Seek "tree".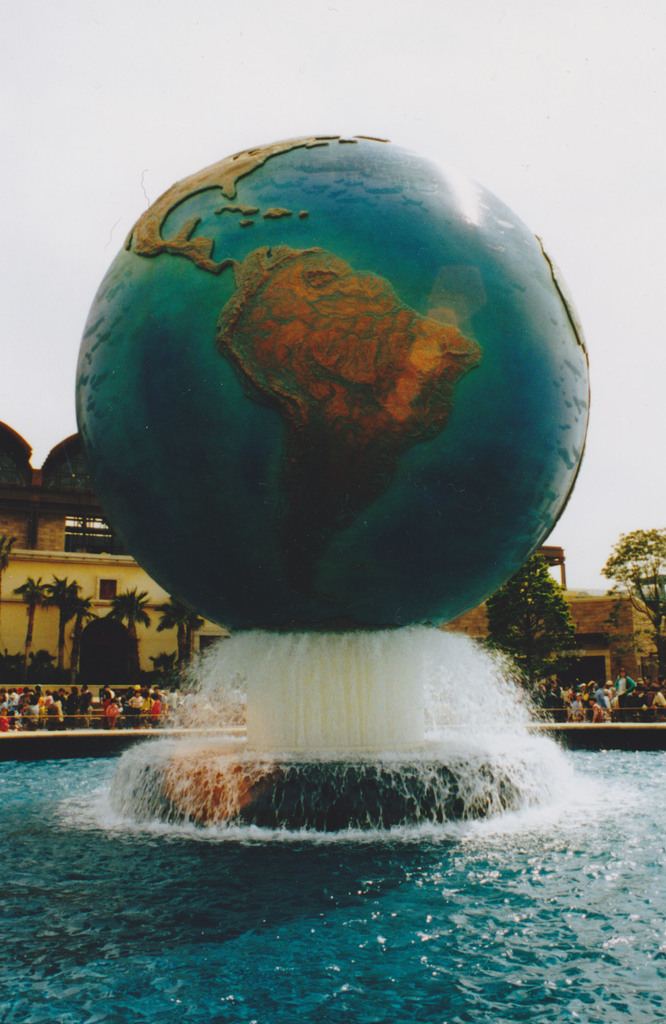
rect(47, 572, 83, 676).
